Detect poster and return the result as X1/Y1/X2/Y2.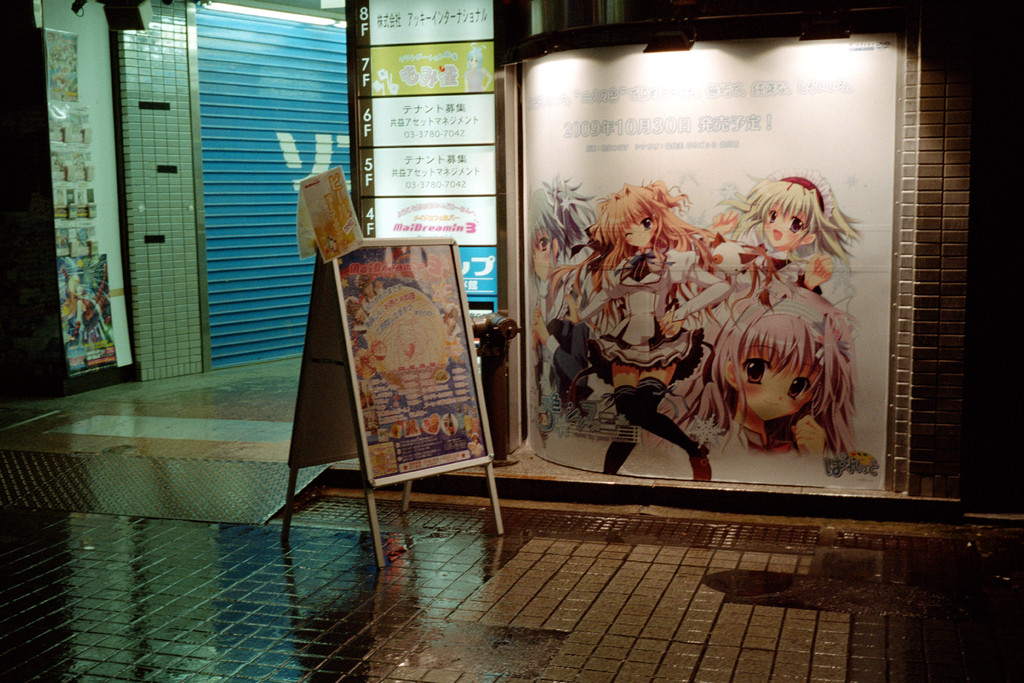
349/0/501/315.
